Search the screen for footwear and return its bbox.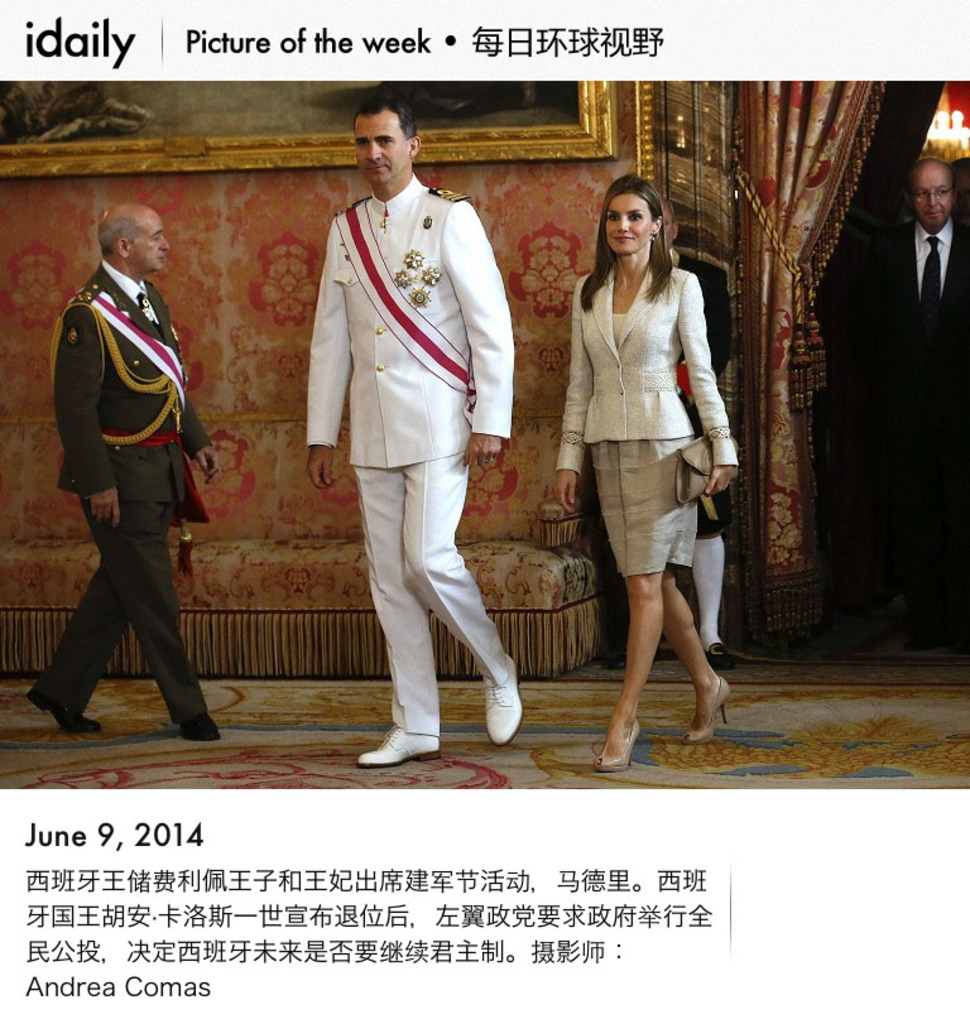
Found: locate(354, 723, 441, 768).
